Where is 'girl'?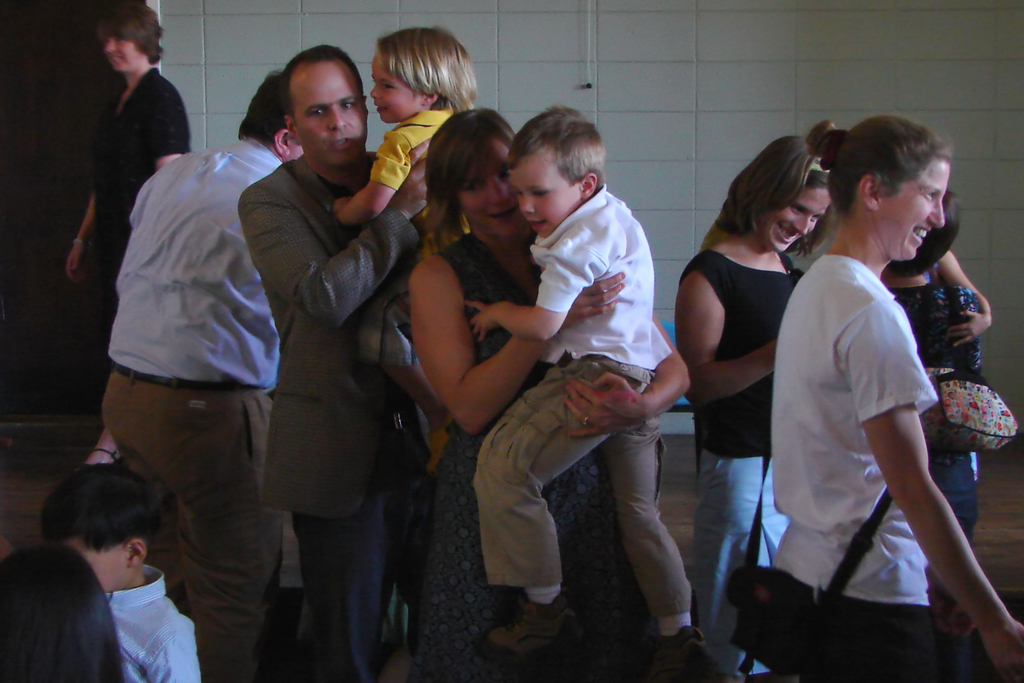
x1=410, y1=104, x2=609, y2=623.
